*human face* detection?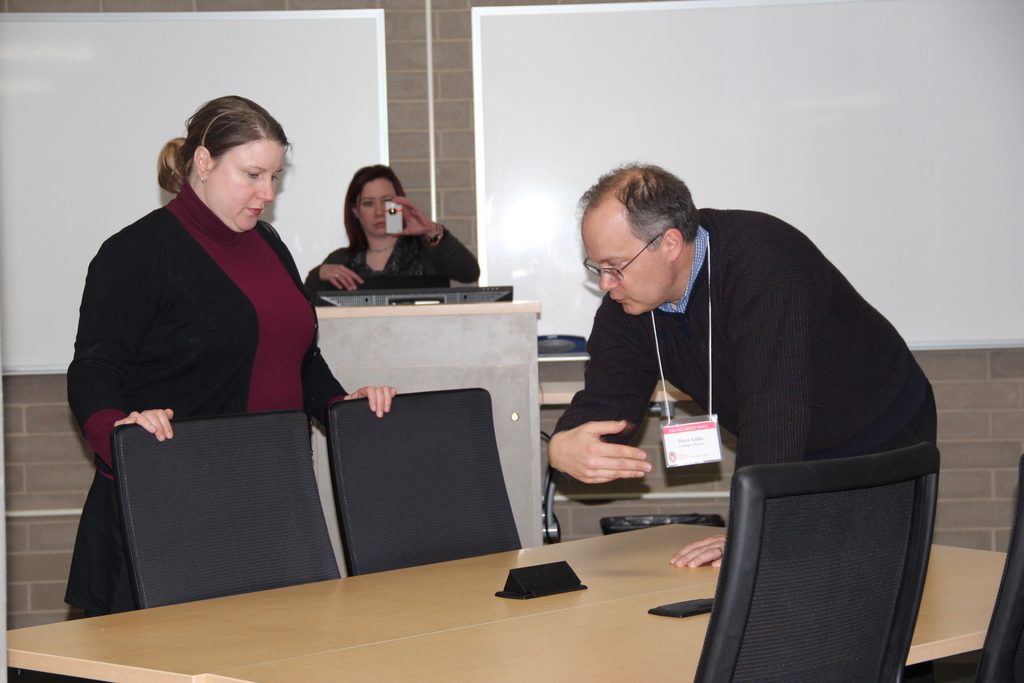
212/142/283/233
